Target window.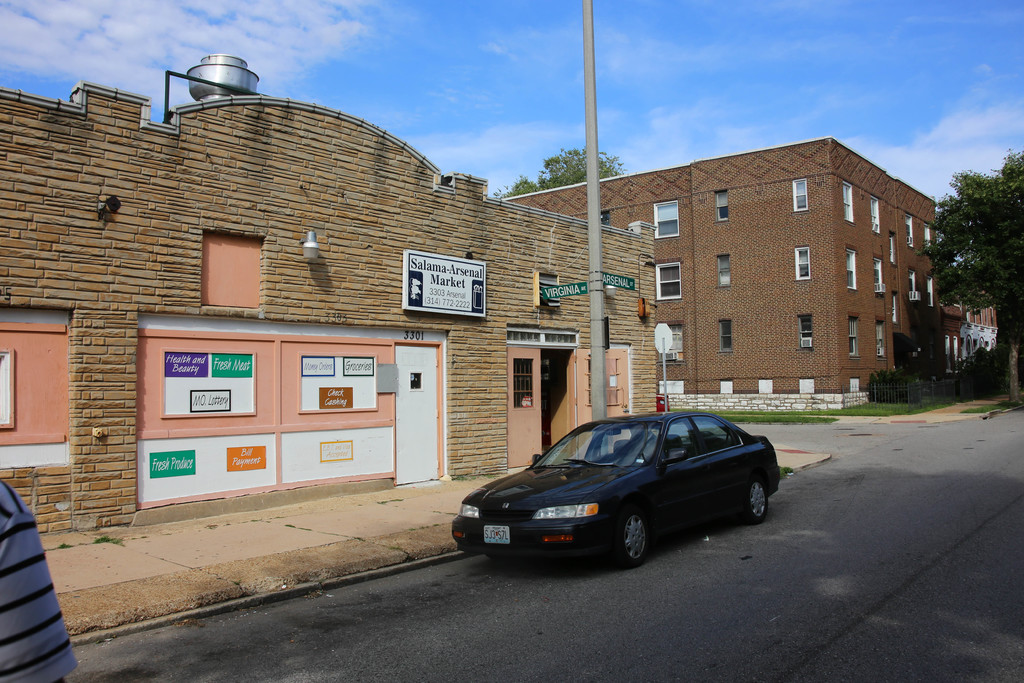
Target region: box(844, 245, 862, 295).
